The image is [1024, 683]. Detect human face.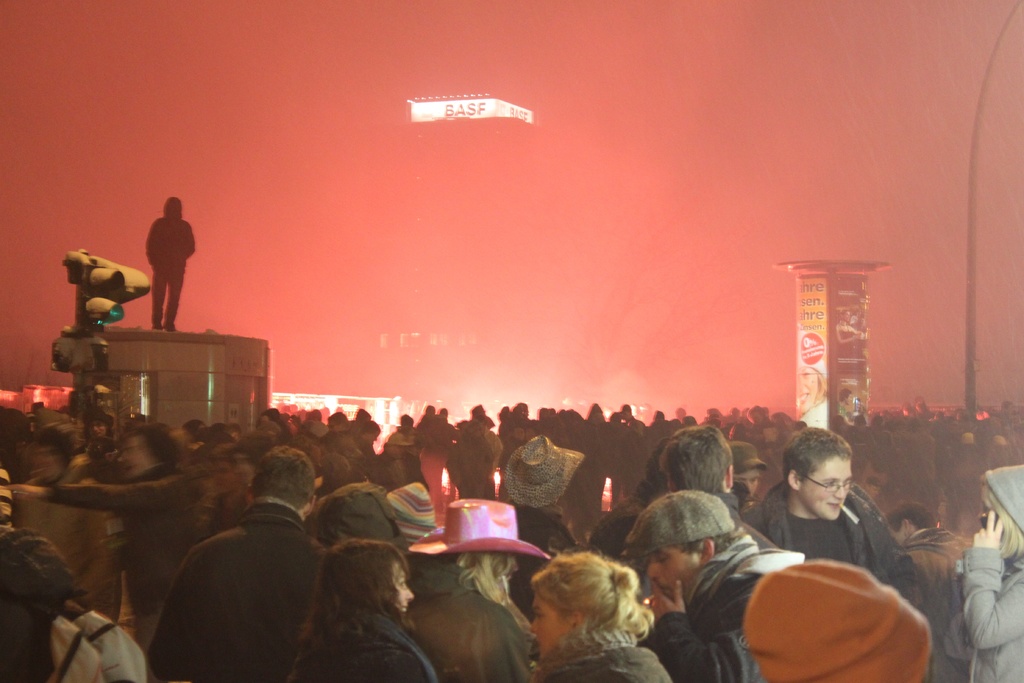
Detection: l=532, t=599, r=570, b=659.
